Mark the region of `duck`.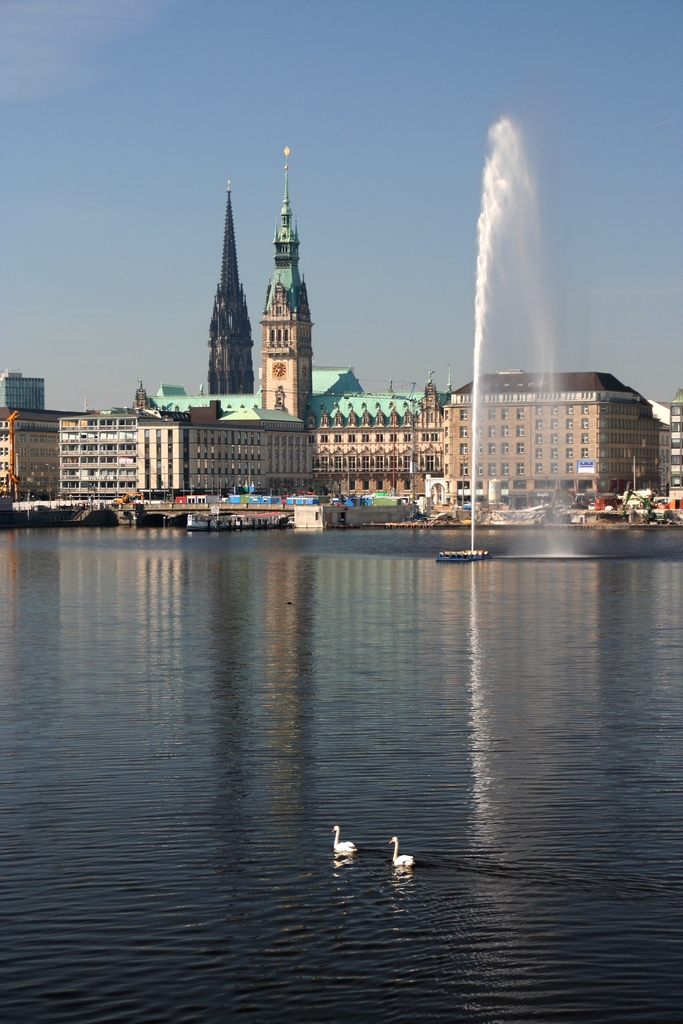
Region: <region>387, 835, 422, 870</region>.
